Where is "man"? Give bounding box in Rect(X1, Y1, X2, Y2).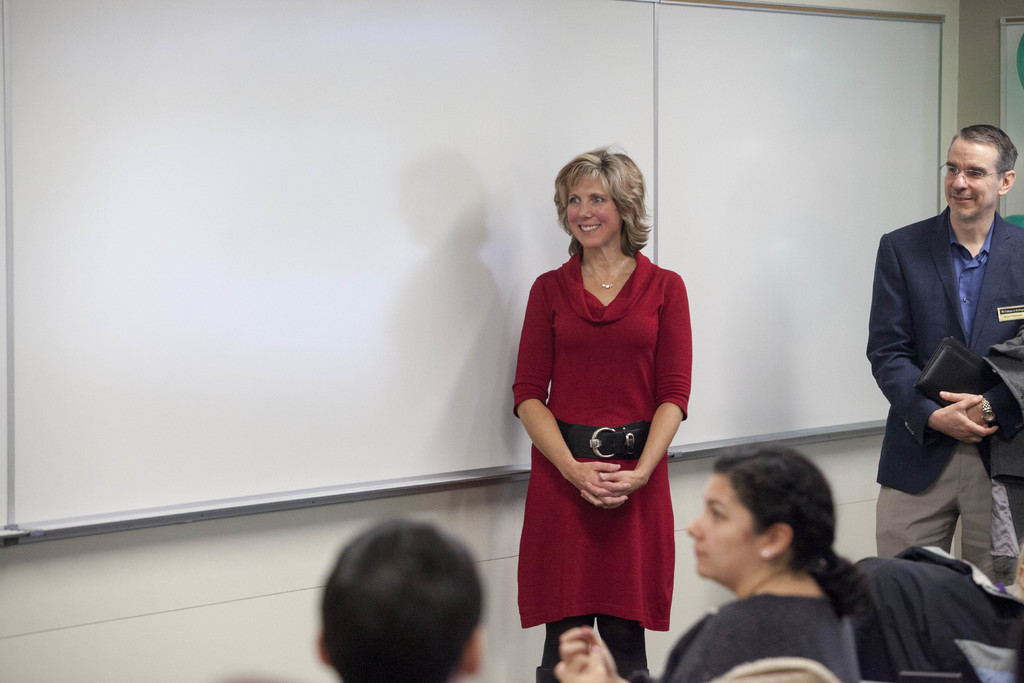
Rect(860, 113, 1019, 621).
